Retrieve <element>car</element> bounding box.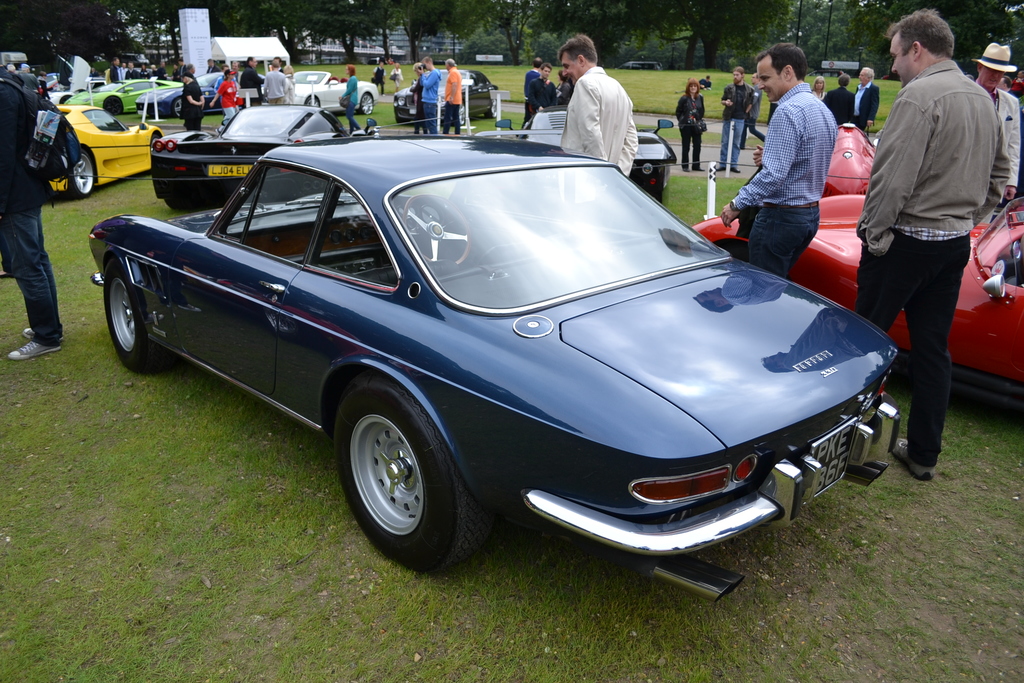
Bounding box: locate(44, 105, 159, 201).
